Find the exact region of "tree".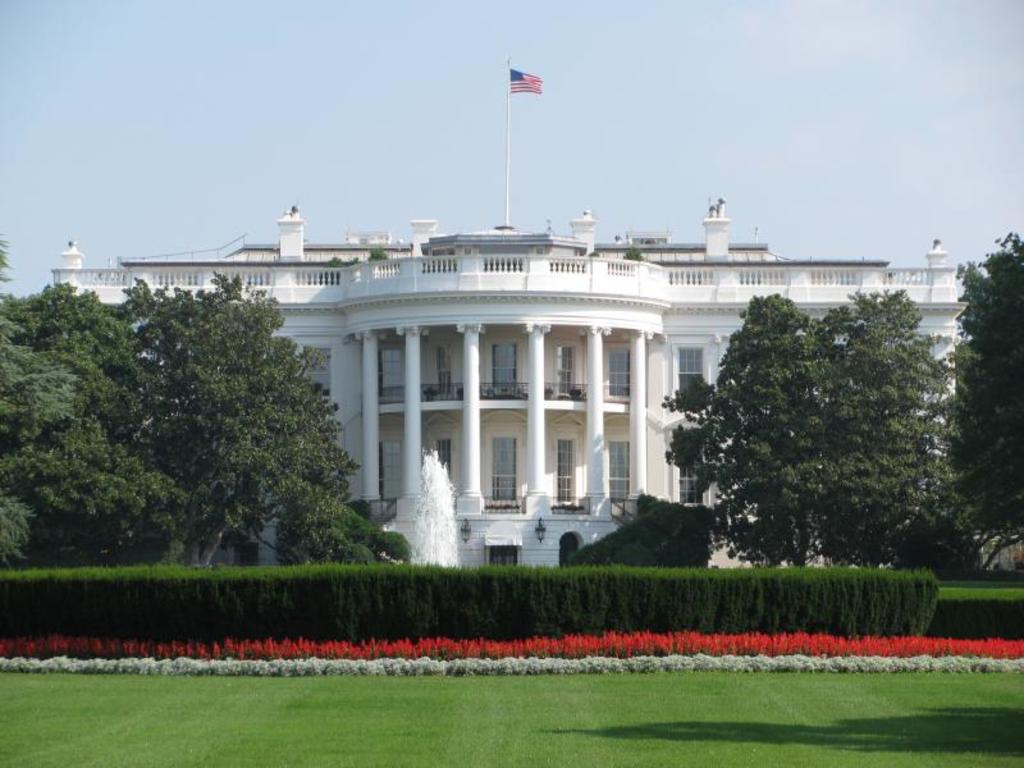
Exact region: bbox=(945, 230, 1023, 539).
